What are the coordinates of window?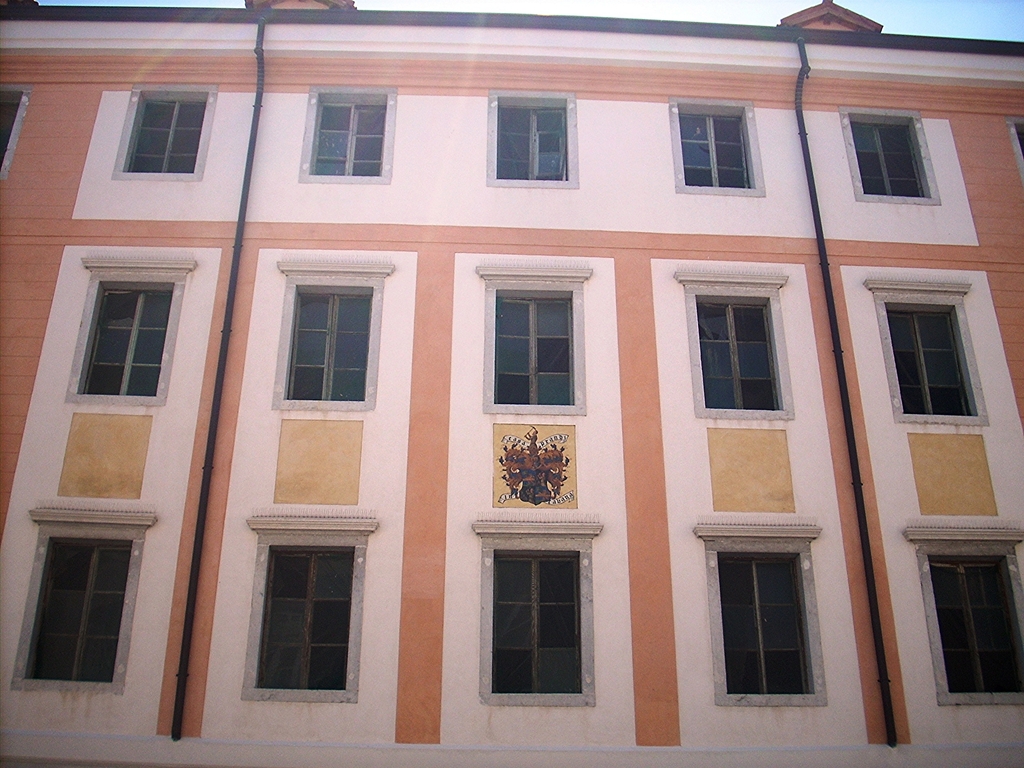
bbox=[898, 526, 1023, 713].
